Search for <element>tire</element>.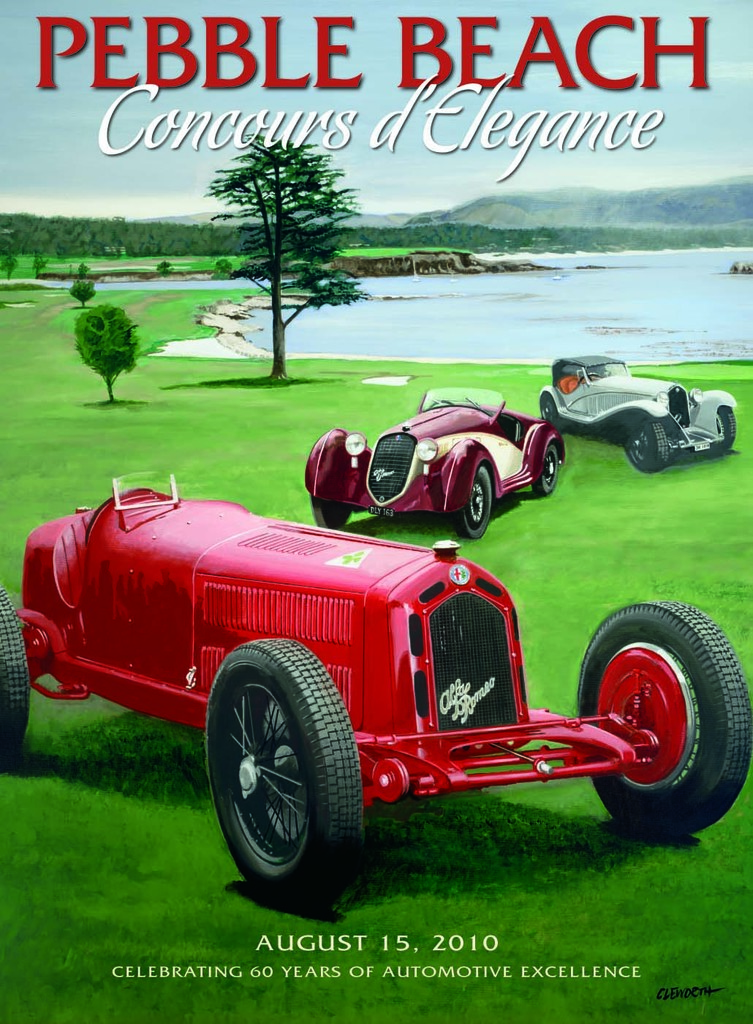
Found at {"x1": 205, "y1": 640, "x2": 364, "y2": 888}.
